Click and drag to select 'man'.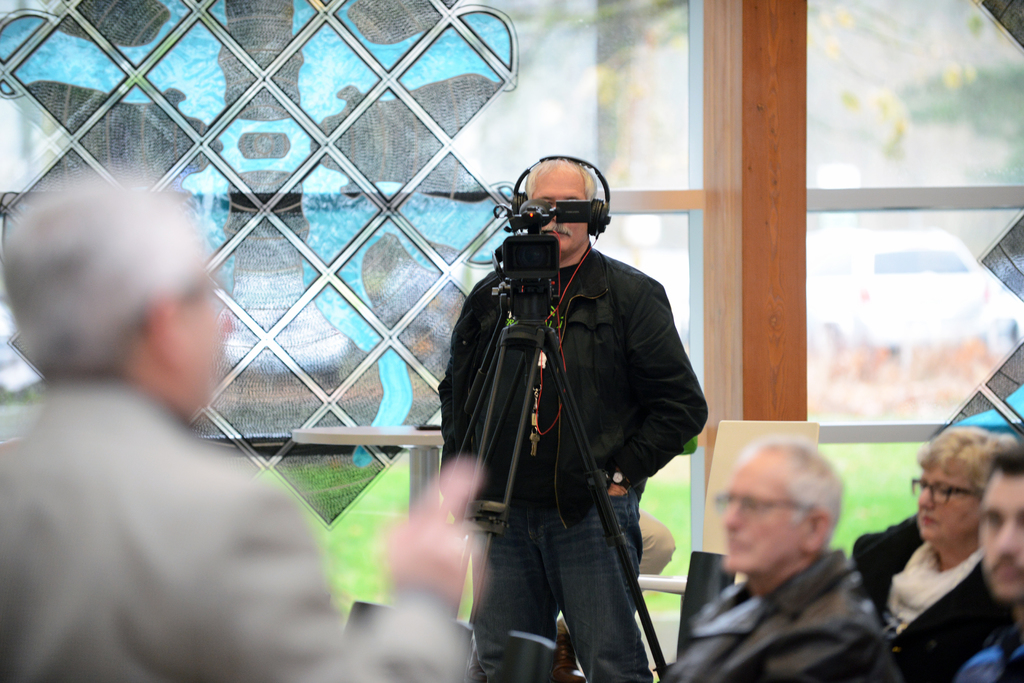
Selection: x1=850, y1=428, x2=1020, y2=682.
